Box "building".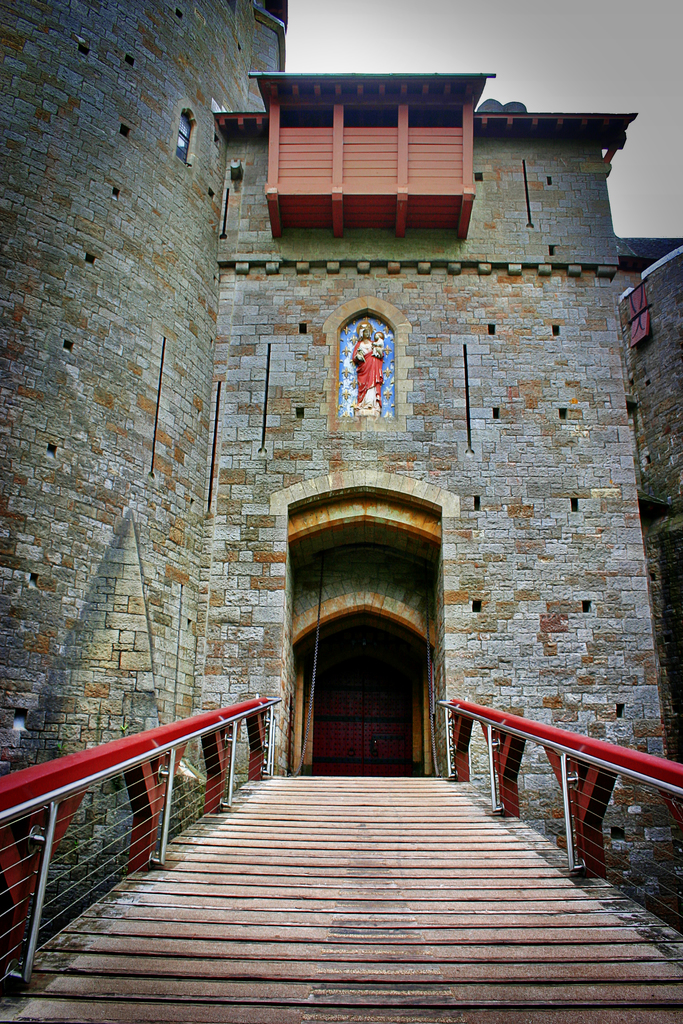
0 0 682 960.
